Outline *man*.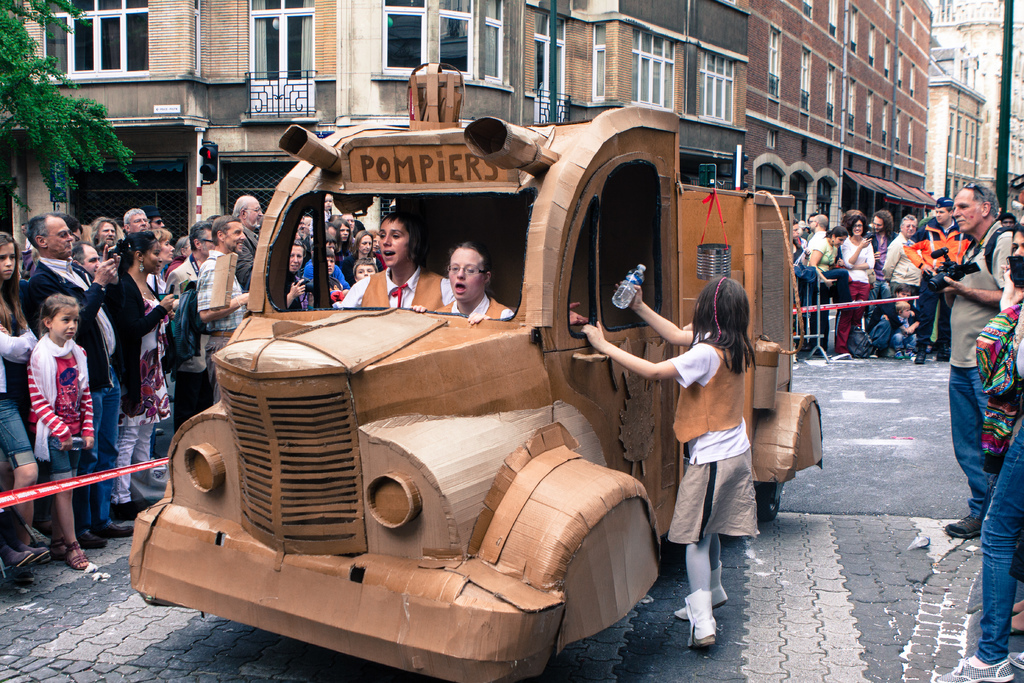
Outline: [left=166, top=220, right=214, bottom=435].
